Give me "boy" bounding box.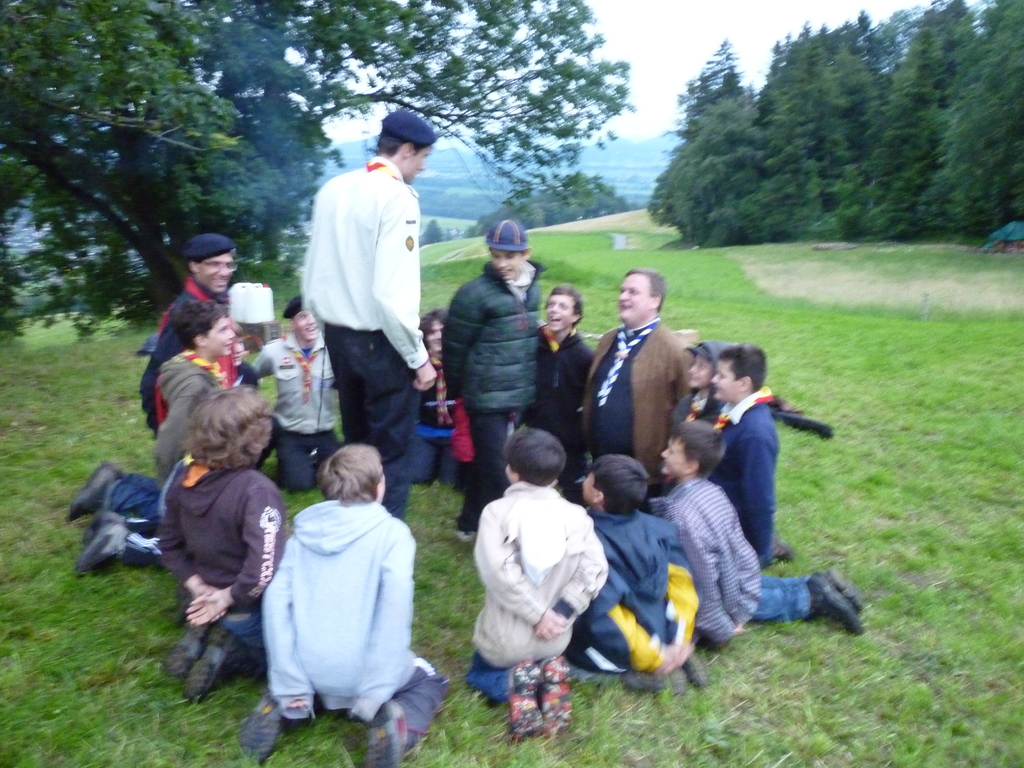
[left=646, top=421, right=764, bottom=666].
